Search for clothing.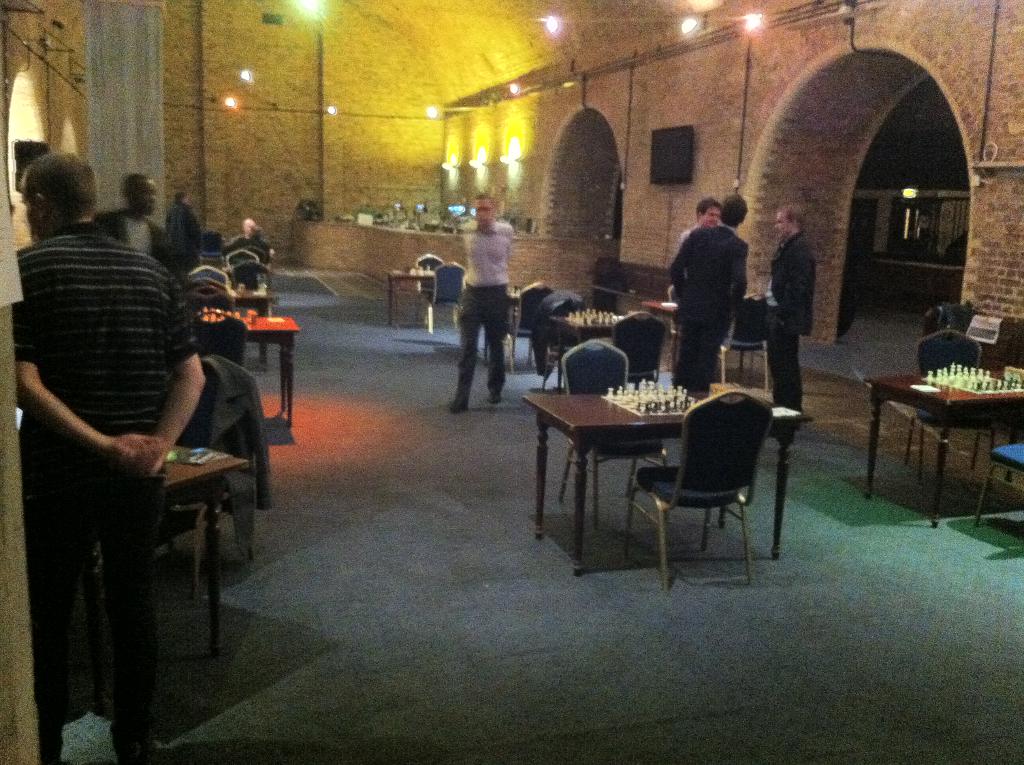
Found at crop(764, 231, 815, 409).
